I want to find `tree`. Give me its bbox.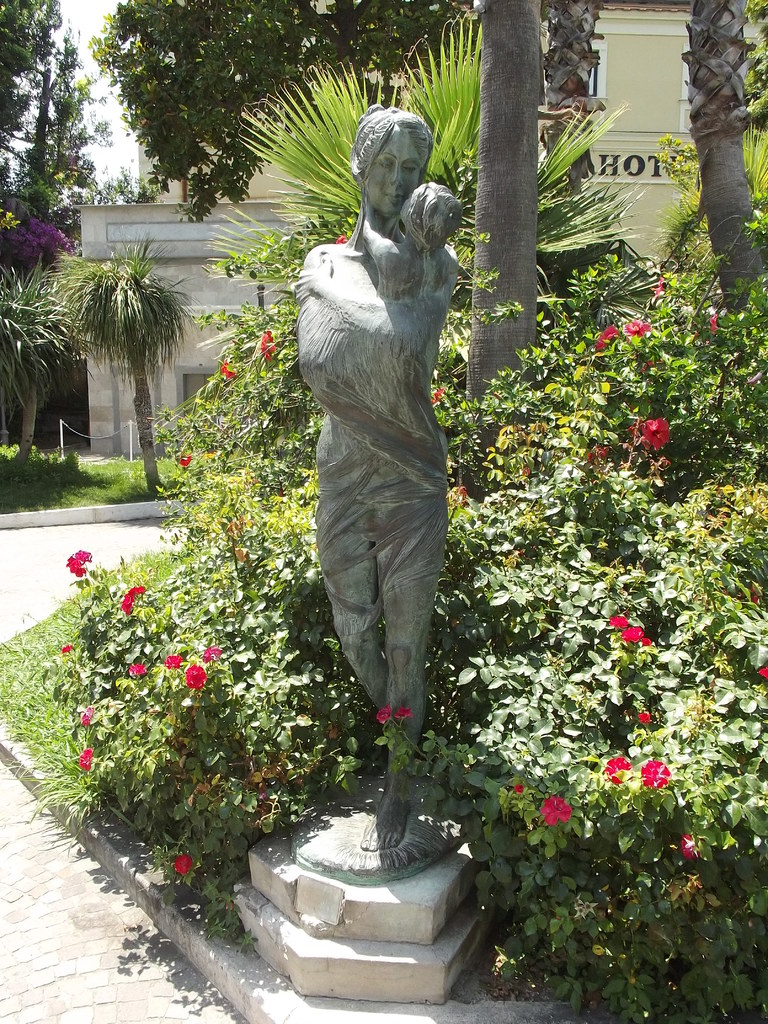
(1,268,72,459).
